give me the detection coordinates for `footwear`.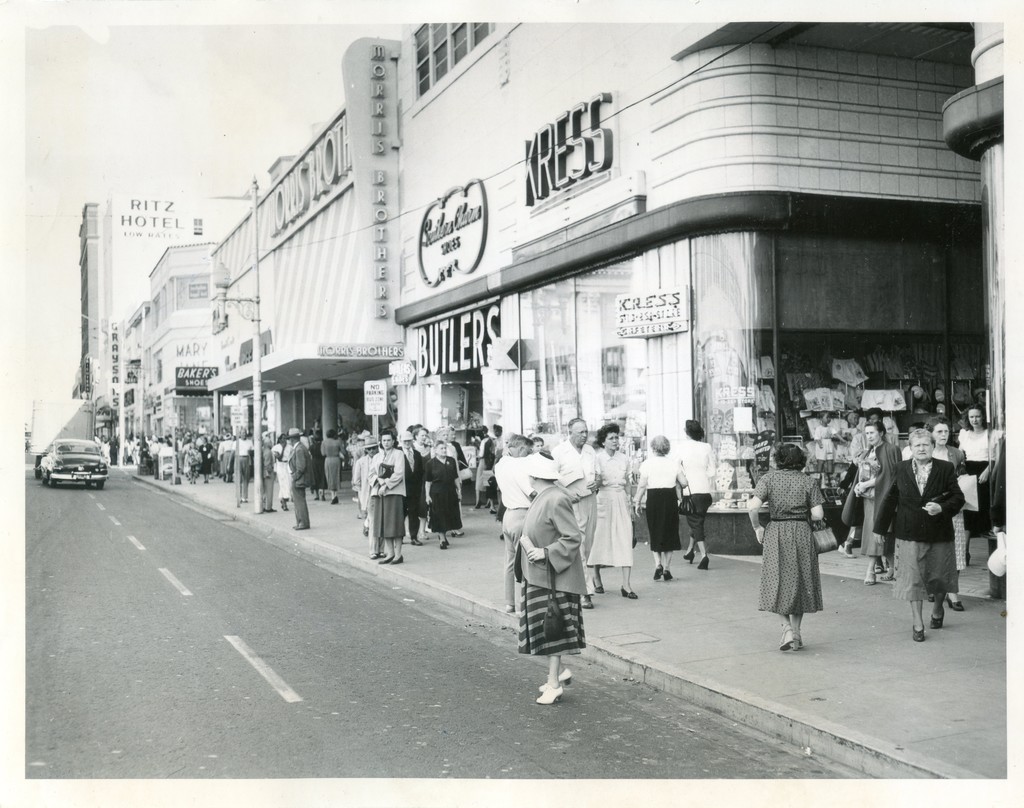
(left=652, top=565, right=662, bottom=580).
